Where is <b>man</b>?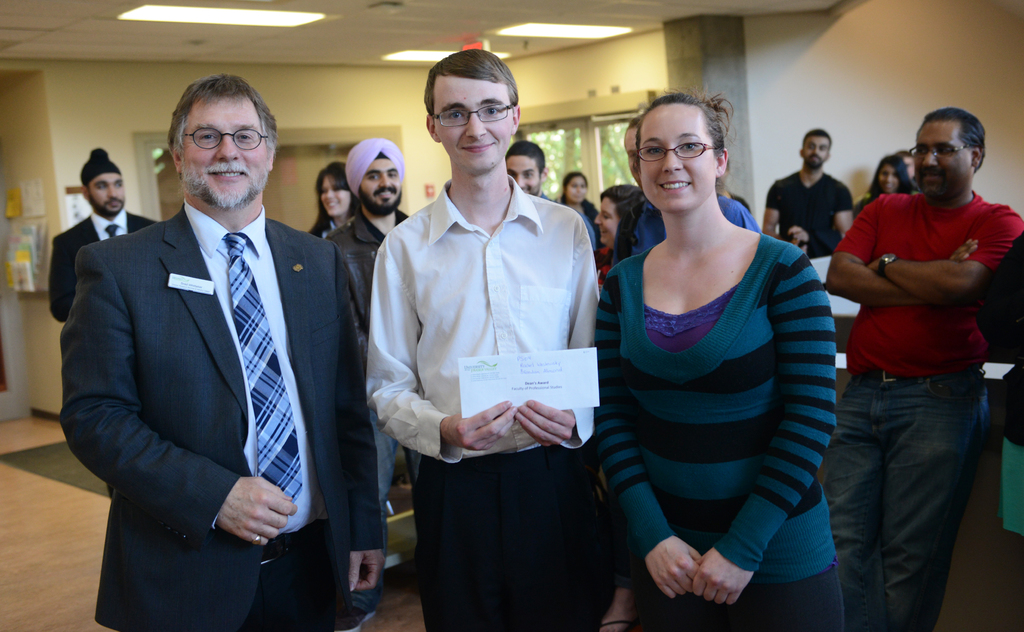
(613, 116, 765, 270).
